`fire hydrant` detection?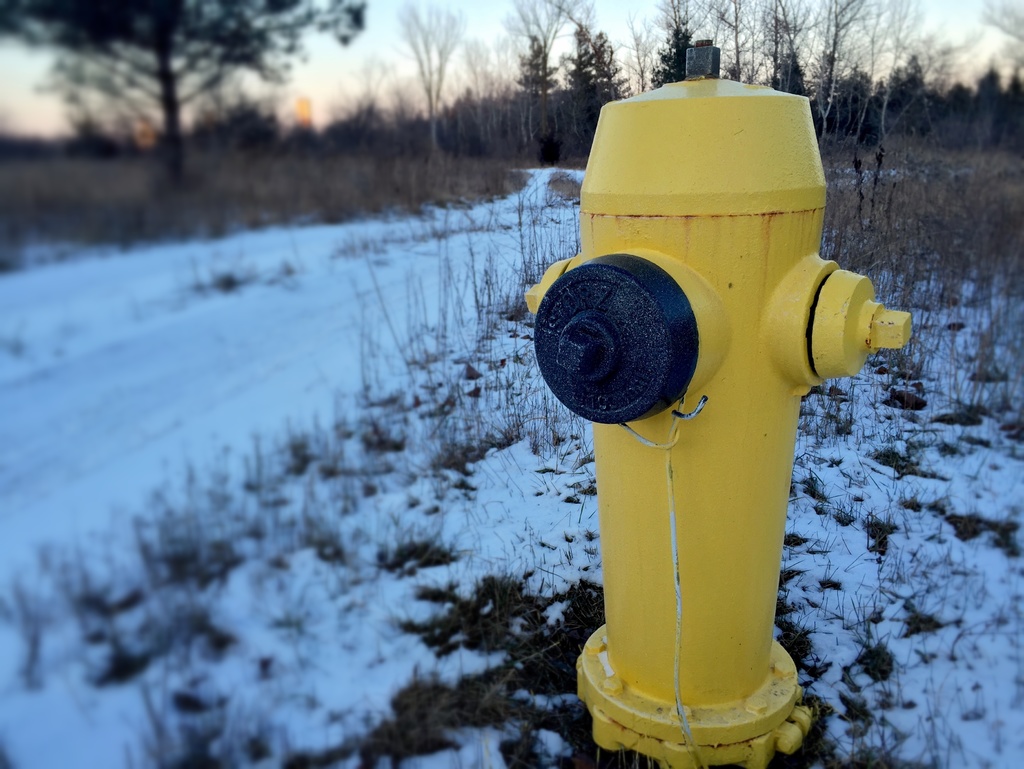
(523, 38, 913, 768)
